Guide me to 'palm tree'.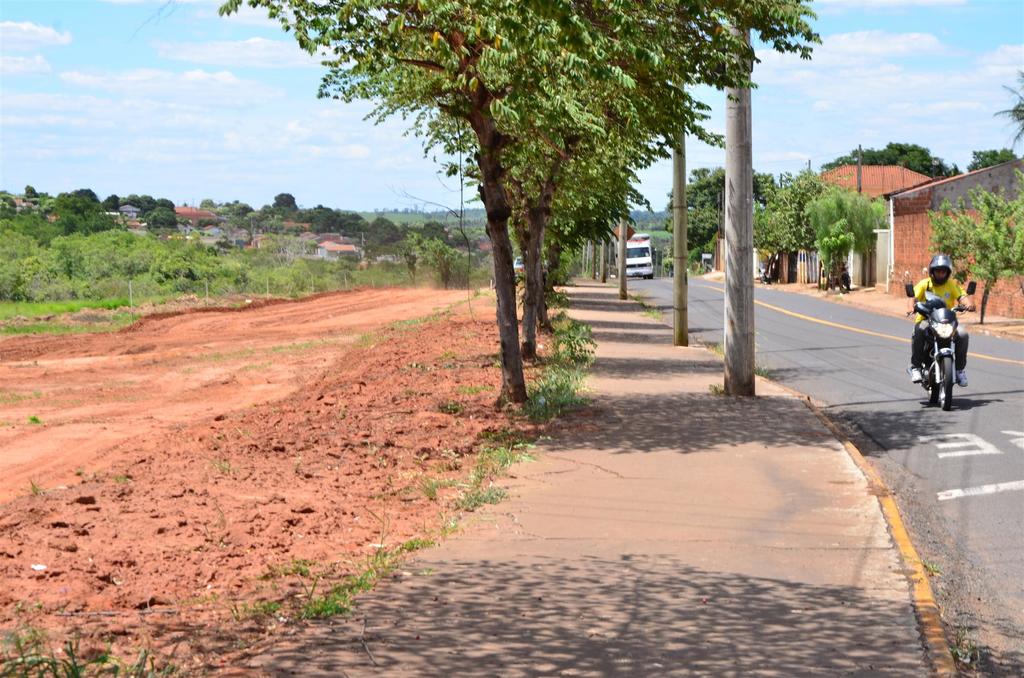
Guidance: Rect(347, 0, 602, 383).
